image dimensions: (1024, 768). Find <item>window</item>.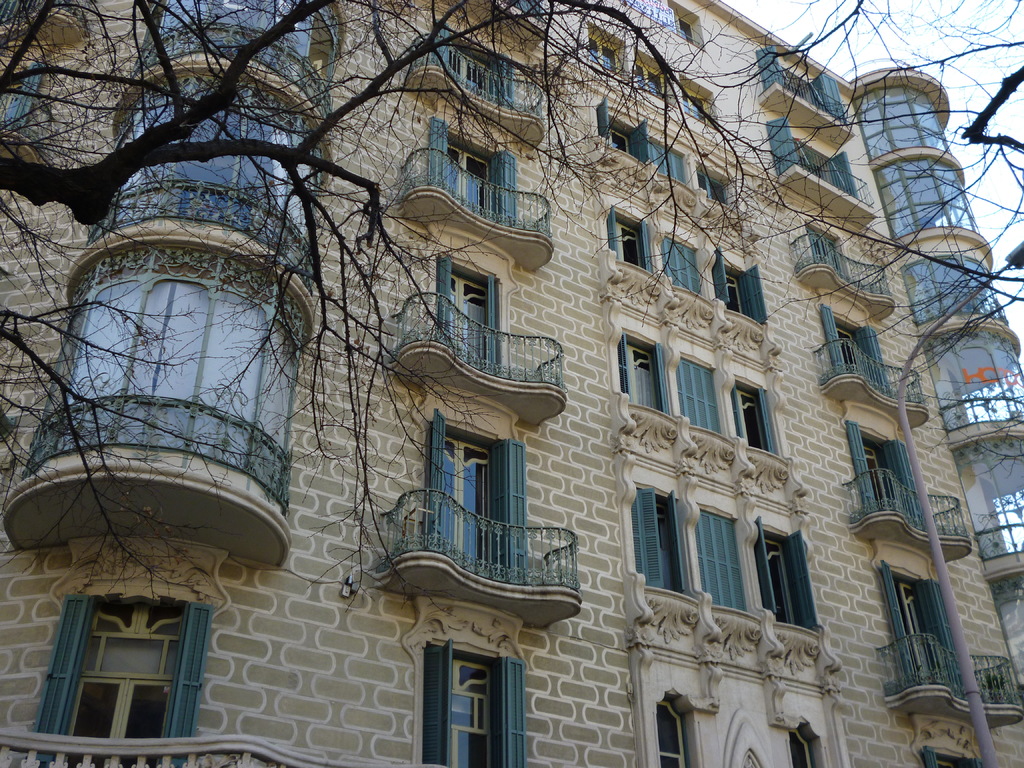
select_region(432, 254, 502, 372).
